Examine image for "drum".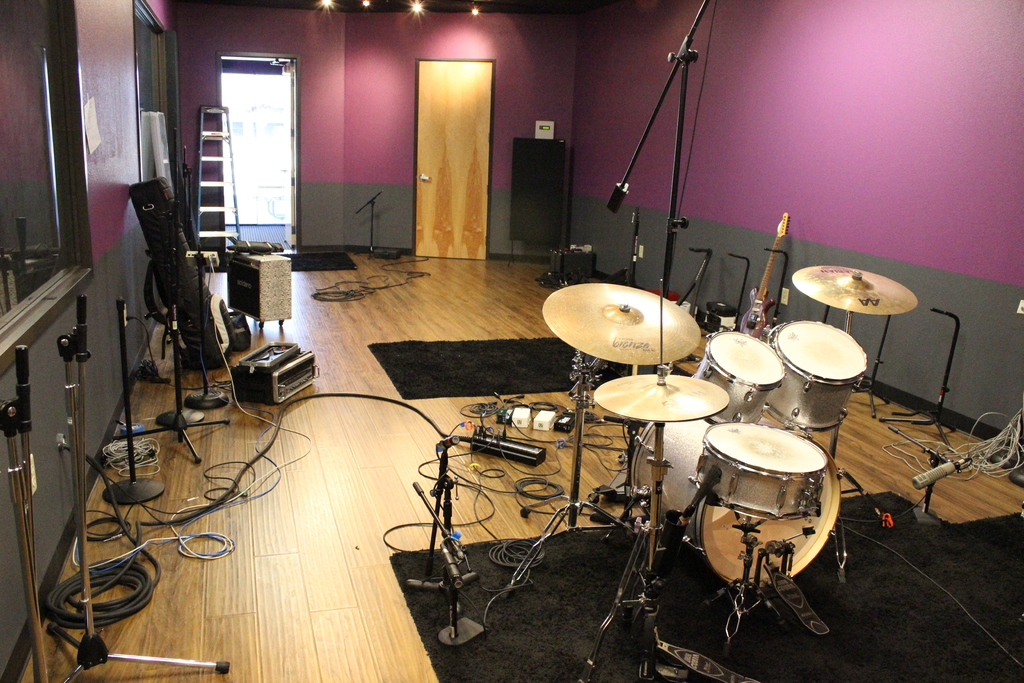
Examination result: 695/419/826/519.
